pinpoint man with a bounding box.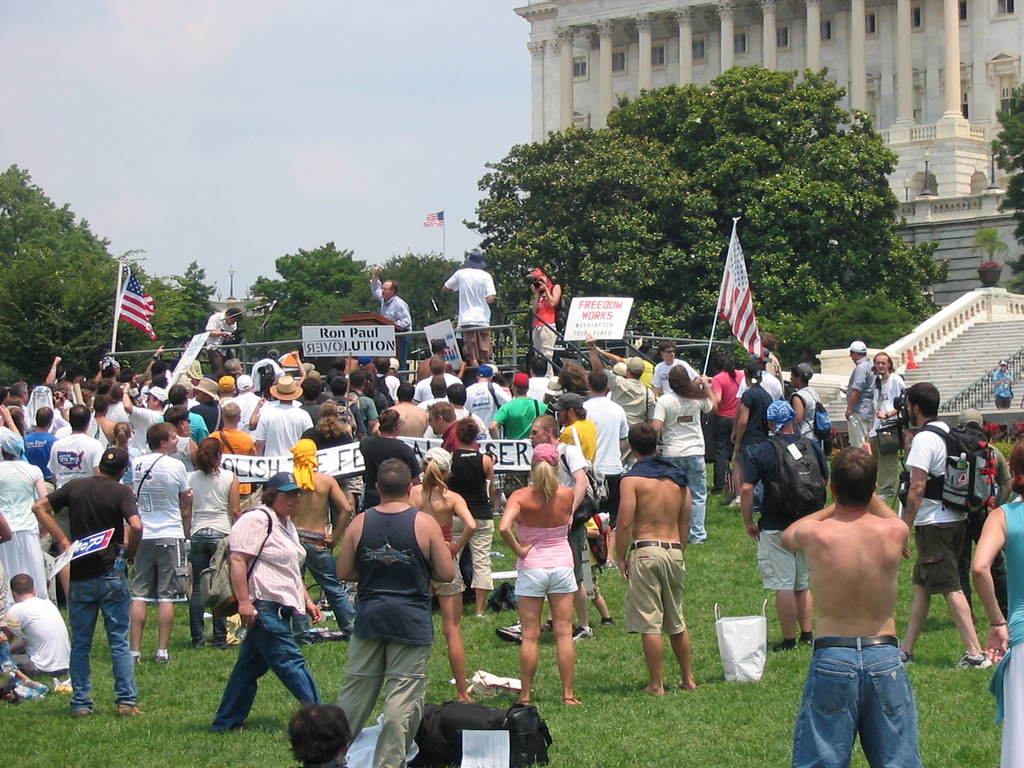
Rect(204, 310, 237, 373).
